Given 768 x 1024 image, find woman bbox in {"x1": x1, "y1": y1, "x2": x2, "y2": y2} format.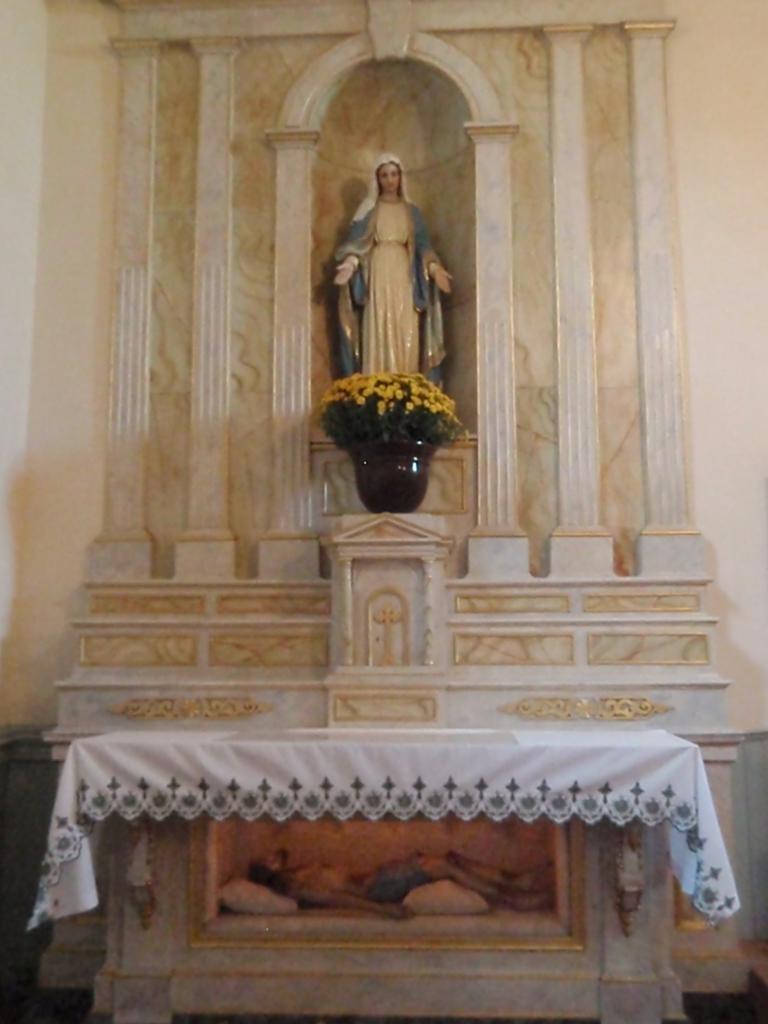
{"x1": 336, "y1": 136, "x2": 451, "y2": 381}.
